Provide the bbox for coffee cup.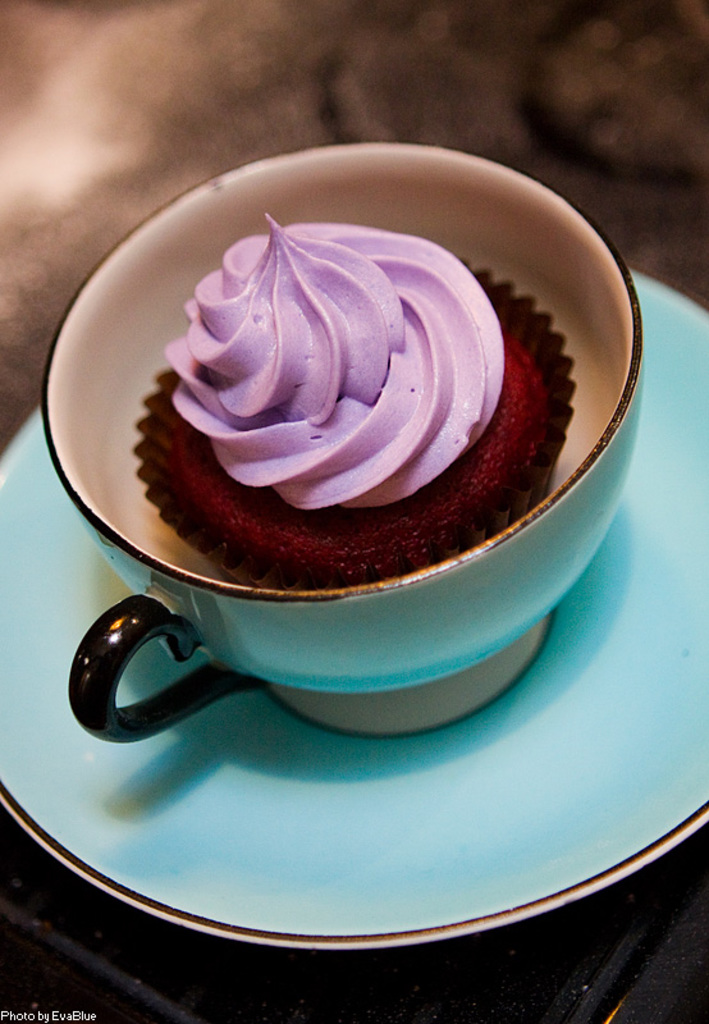
(left=37, top=136, right=645, bottom=750).
